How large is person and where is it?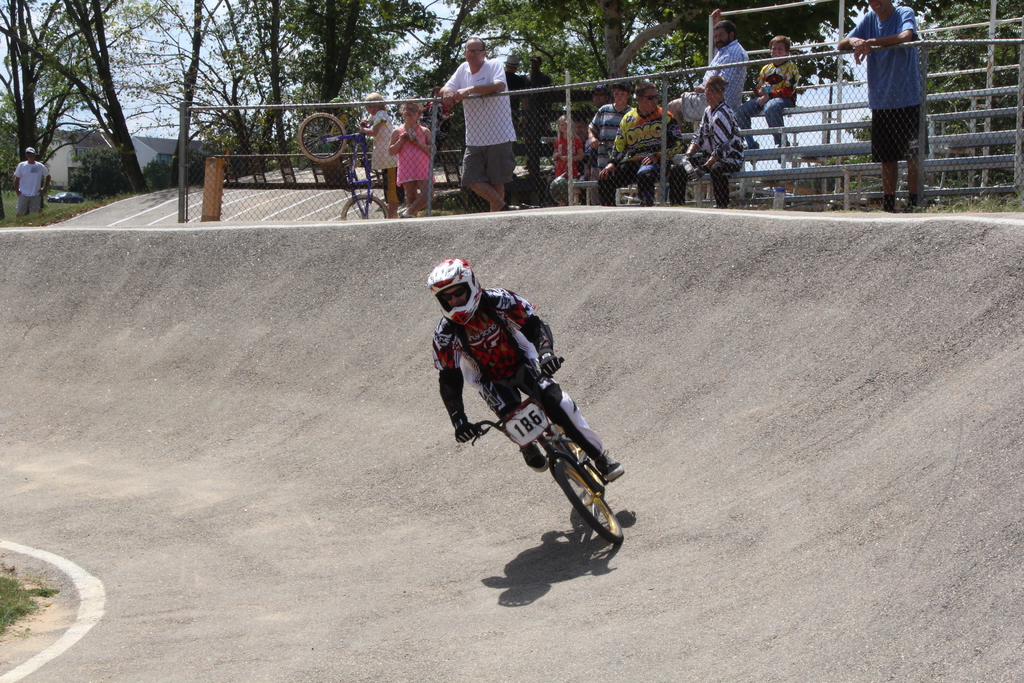
Bounding box: (left=358, top=92, right=396, bottom=212).
